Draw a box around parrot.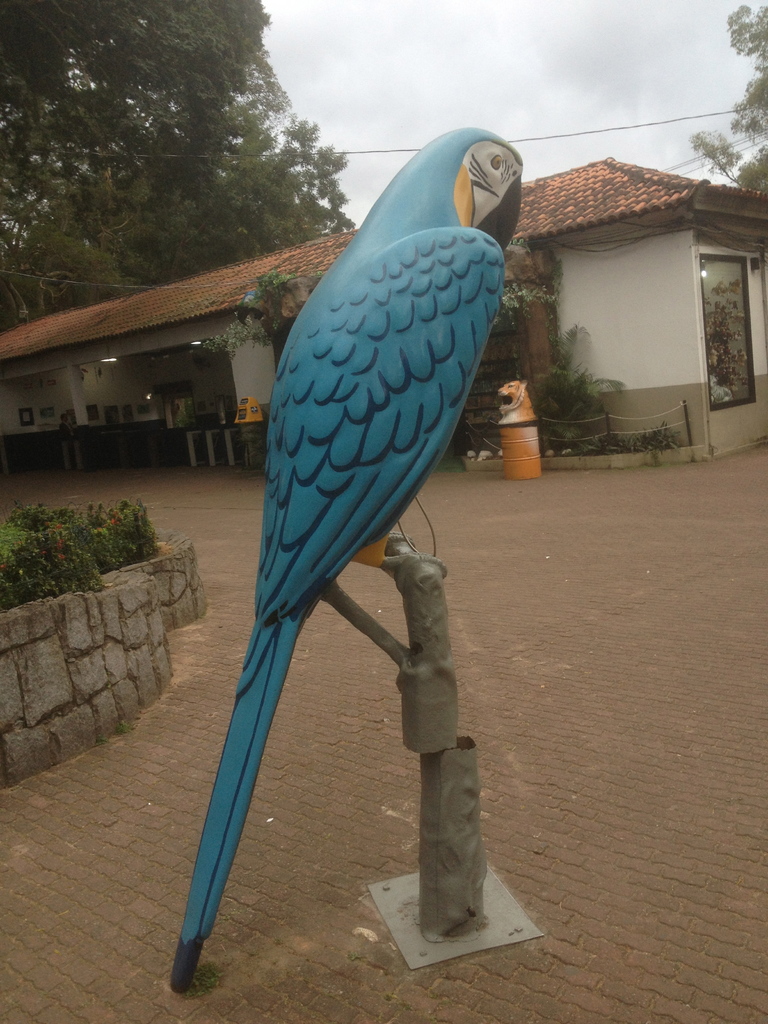
[163, 123, 525, 998].
